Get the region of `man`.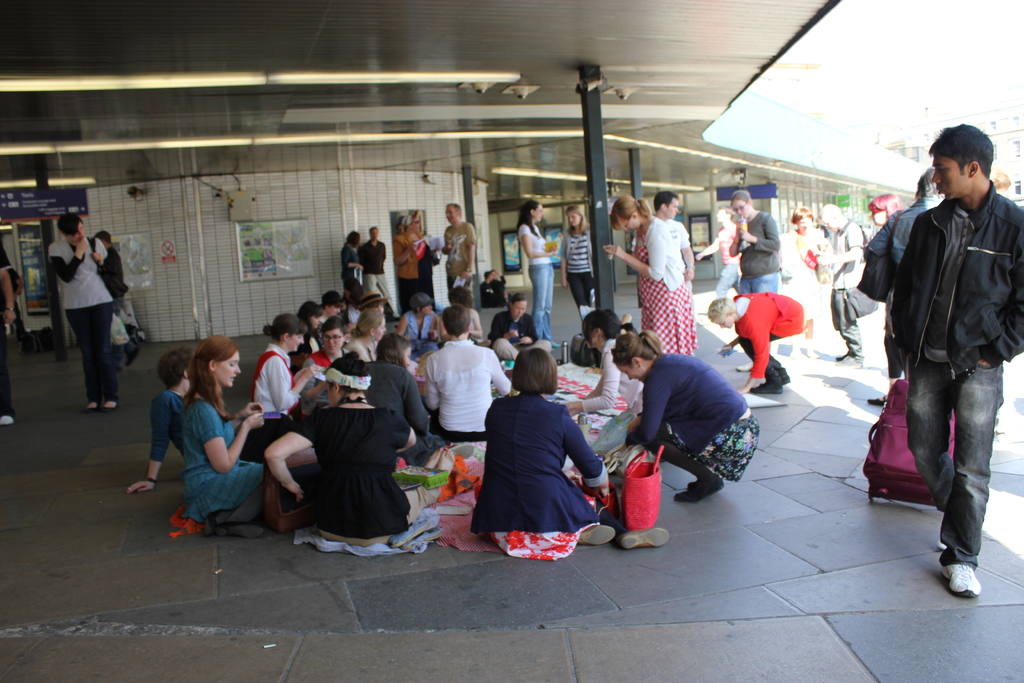
<bbox>656, 191, 695, 333</bbox>.
